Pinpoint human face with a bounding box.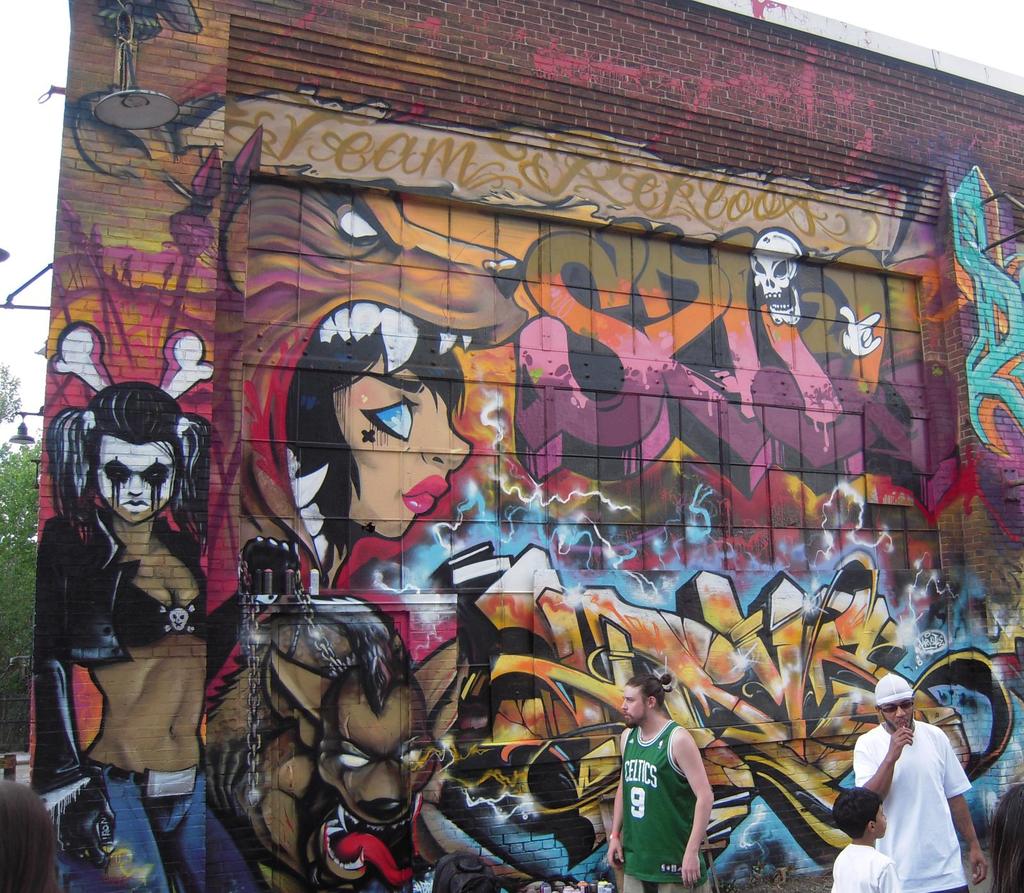
detection(876, 699, 915, 731).
